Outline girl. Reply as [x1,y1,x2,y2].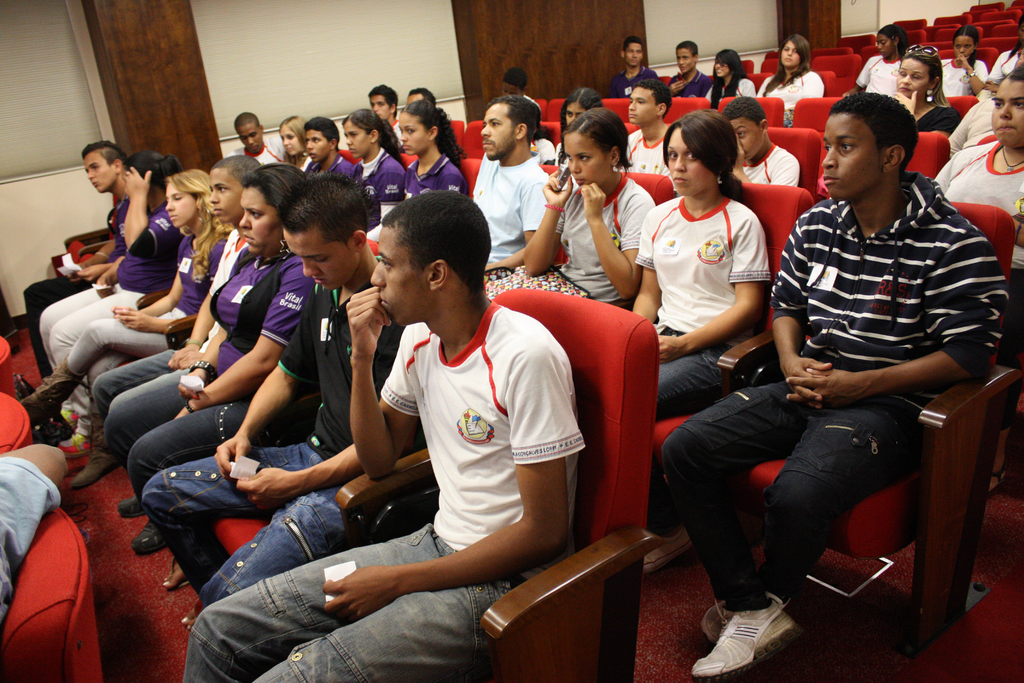
[698,47,756,97].
